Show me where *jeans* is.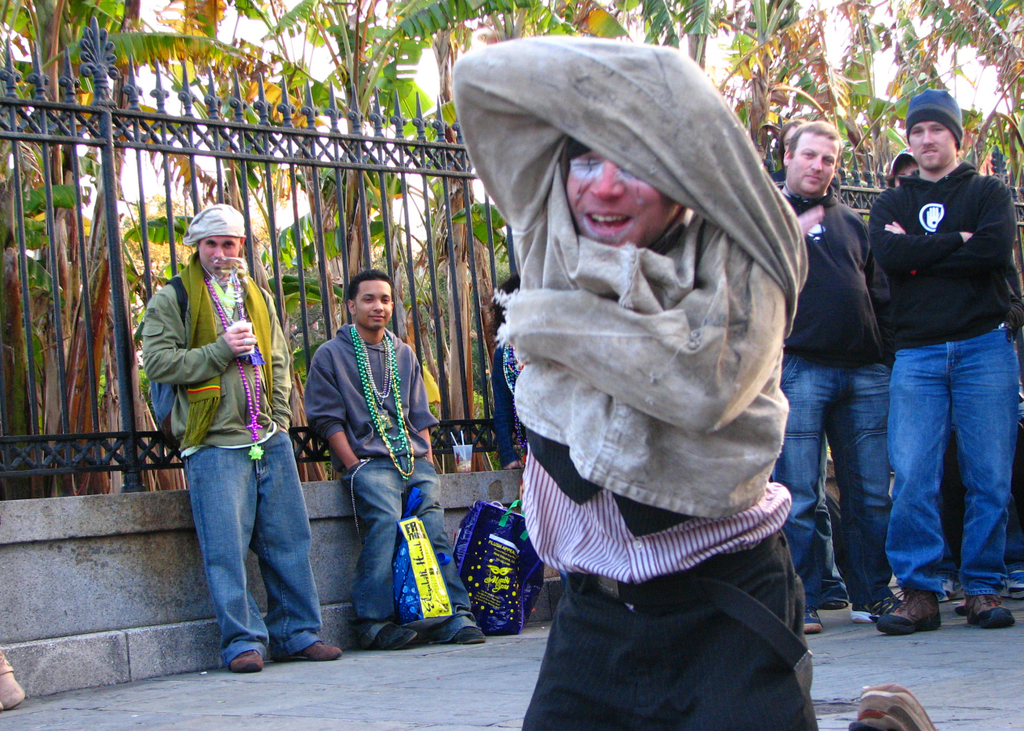
*jeans* is at {"left": 515, "top": 527, "right": 820, "bottom": 730}.
